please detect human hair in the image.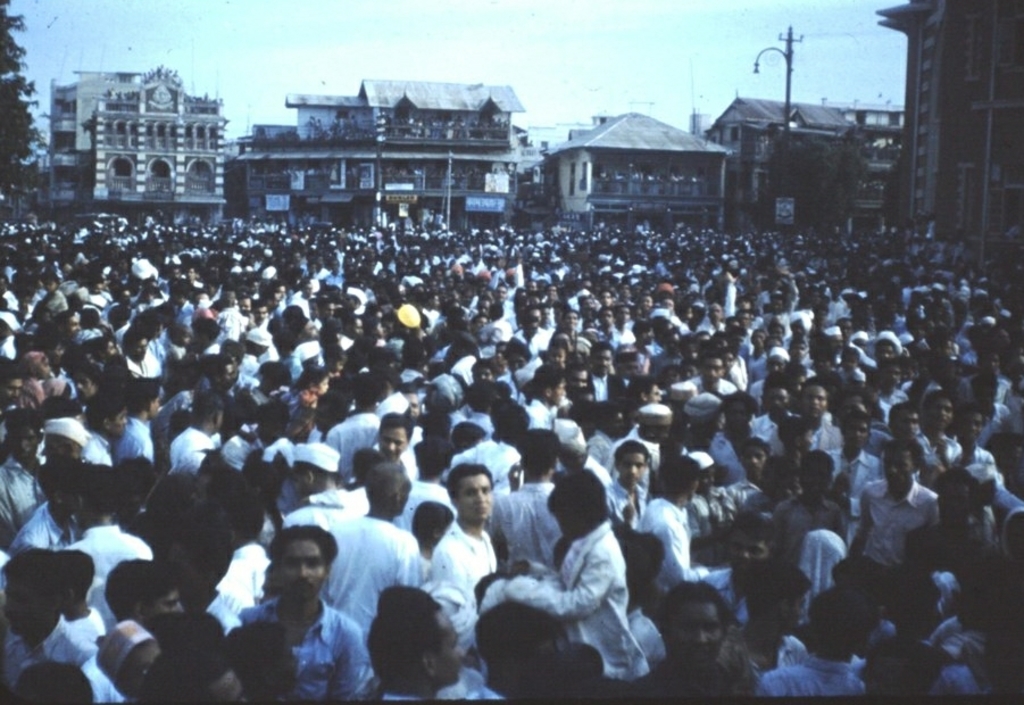
<region>801, 449, 836, 483</region>.
